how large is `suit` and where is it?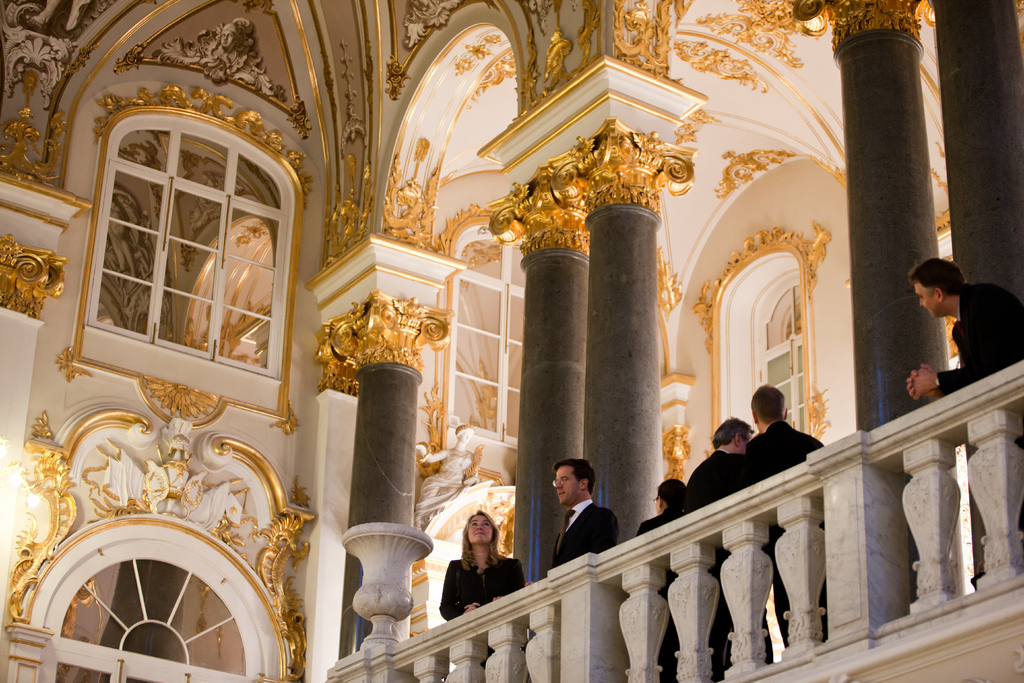
Bounding box: [743,420,828,654].
